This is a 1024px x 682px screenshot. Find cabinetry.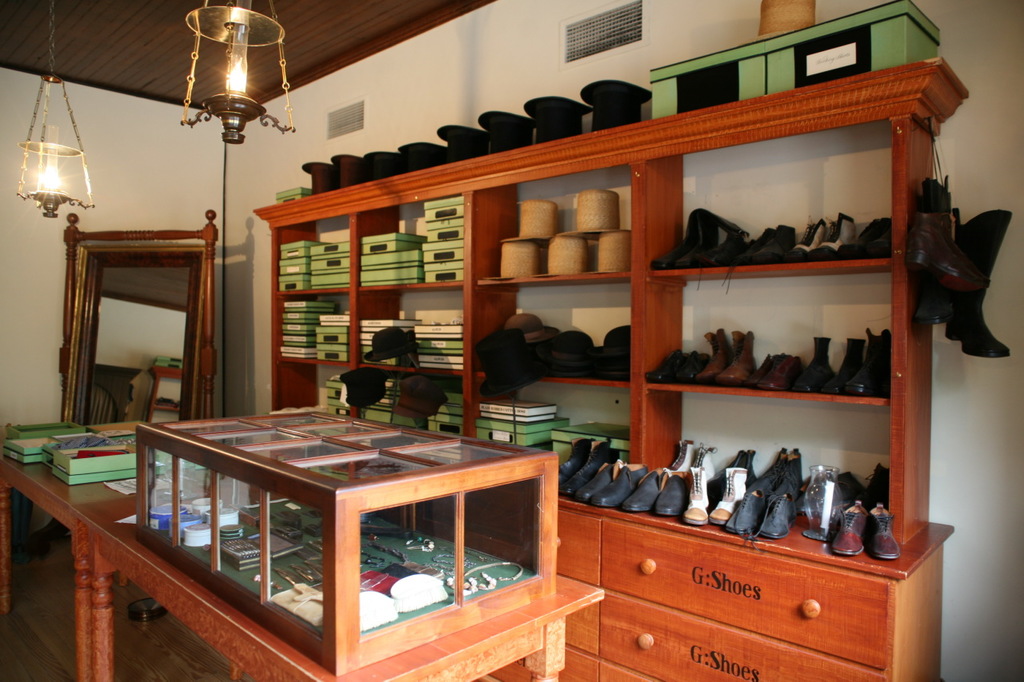
Bounding box: (left=254, top=54, right=970, bottom=681).
